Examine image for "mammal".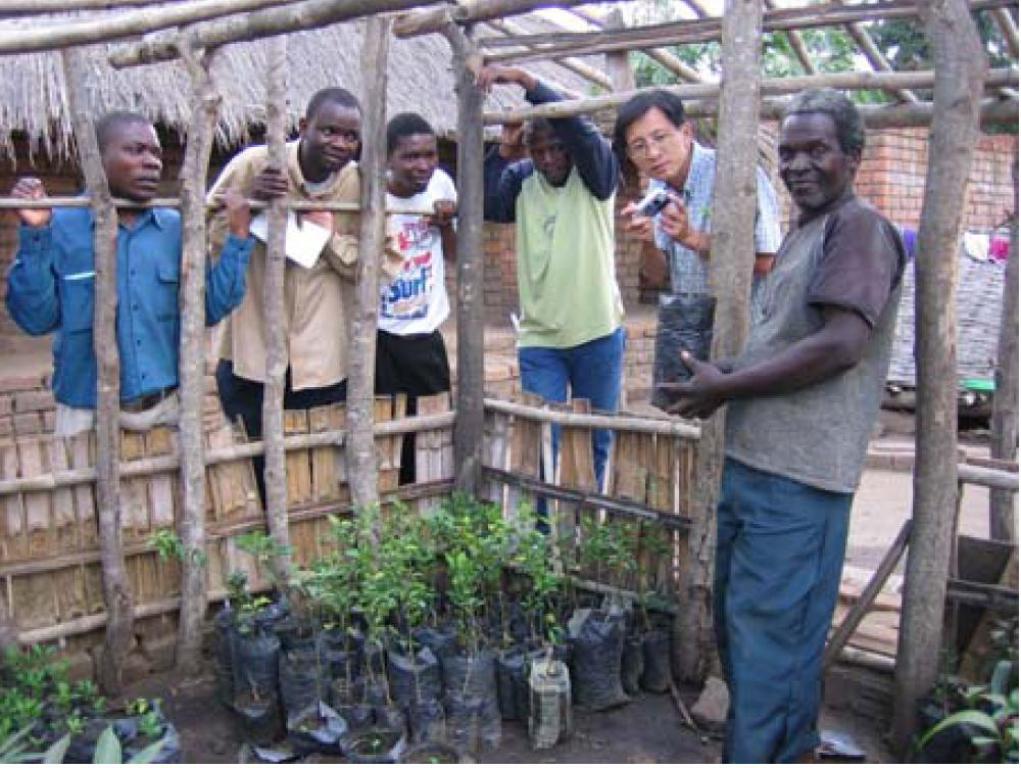
Examination result: [left=366, top=107, right=461, bottom=492].
